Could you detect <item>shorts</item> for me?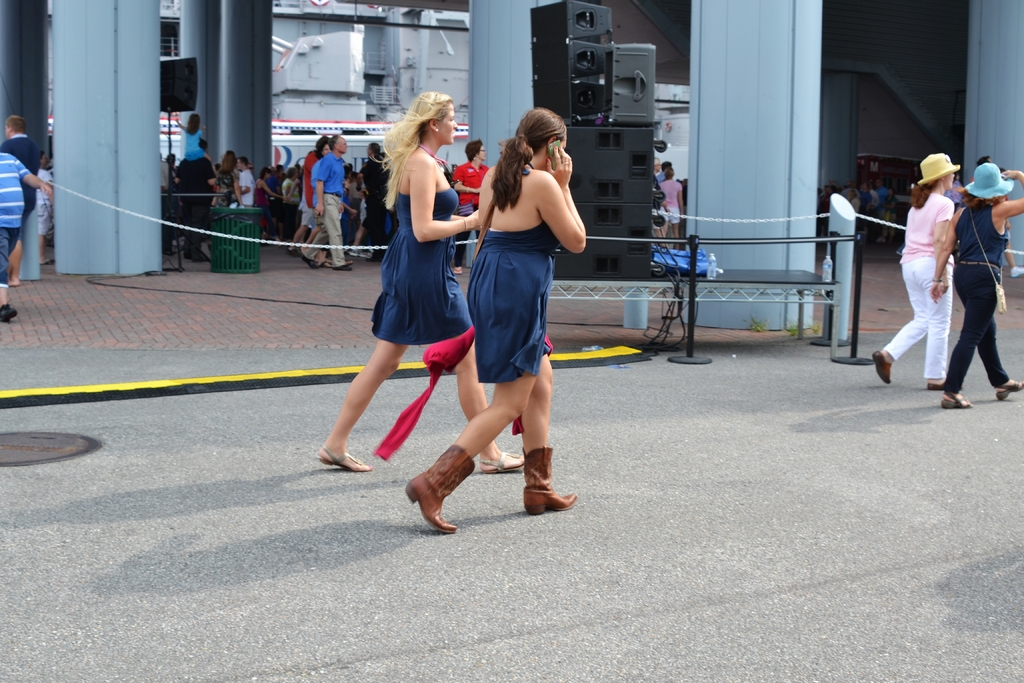
Detection result: BBox(0, 225, 15, 286).
